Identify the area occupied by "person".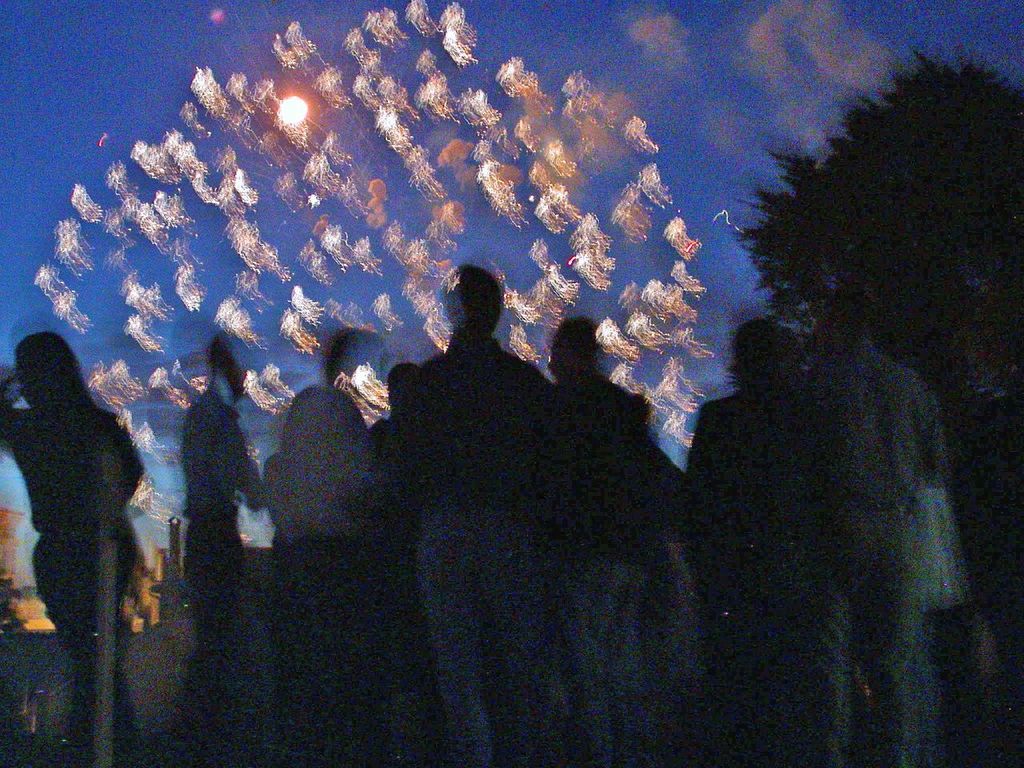
Area: (805,282,959,763).
